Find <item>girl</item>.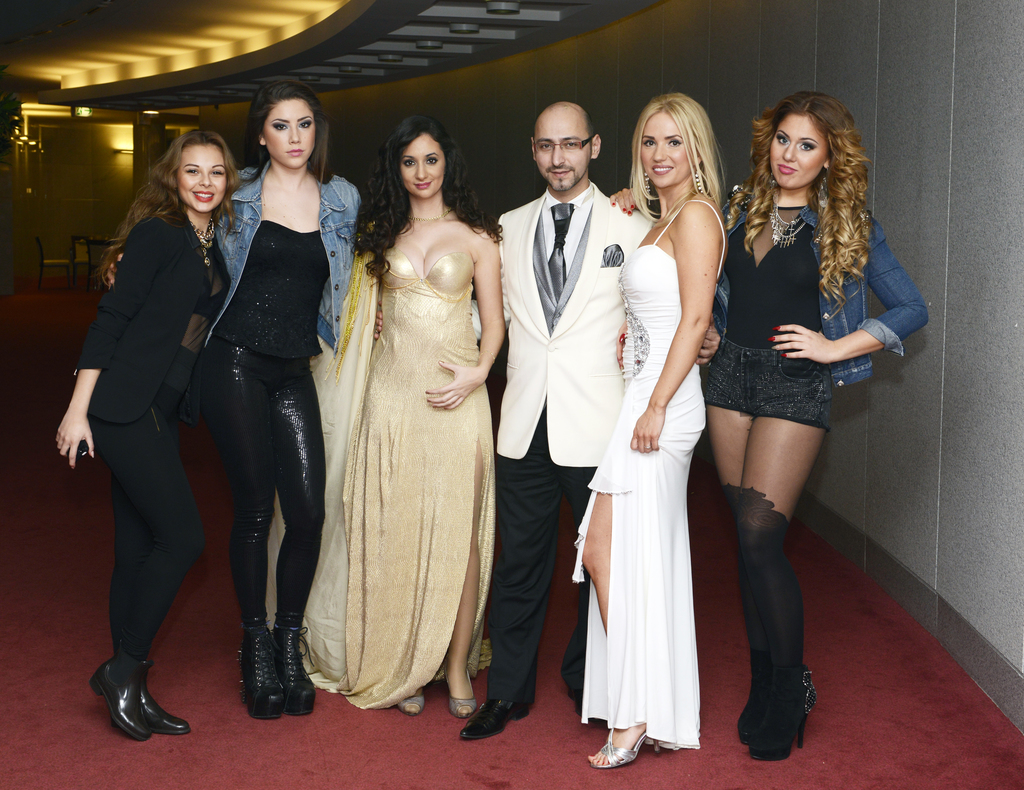
{"x1": 268, "y1": 115, "x2": 507, "y2": 721}.
